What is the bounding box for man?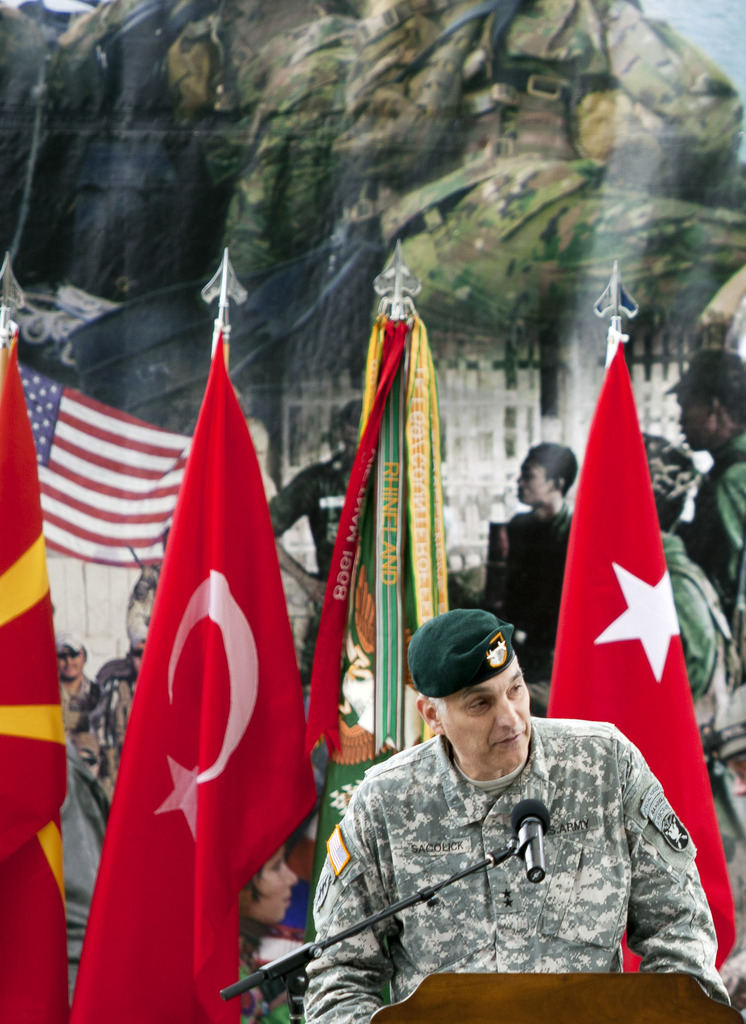
(296,599,692,1009).
